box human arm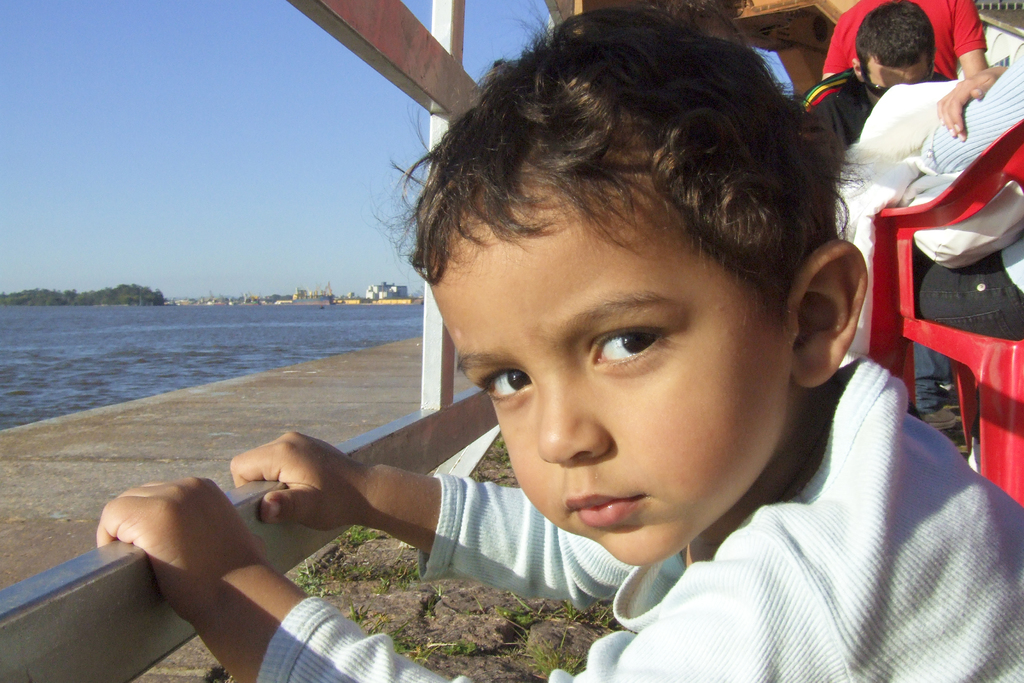
pyautogui.locateOnScreen(230, 429, 683, 612)
